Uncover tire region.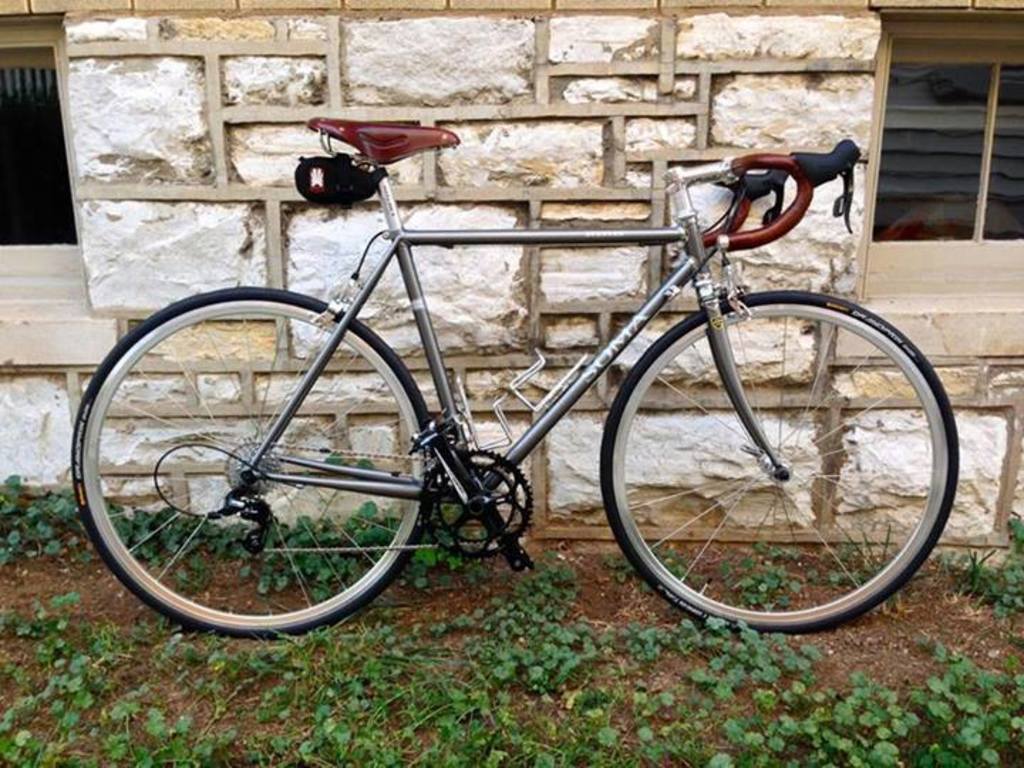
Uncovered: {"left": 599, "top": 292, "right": 960, "bottom": 634}.
